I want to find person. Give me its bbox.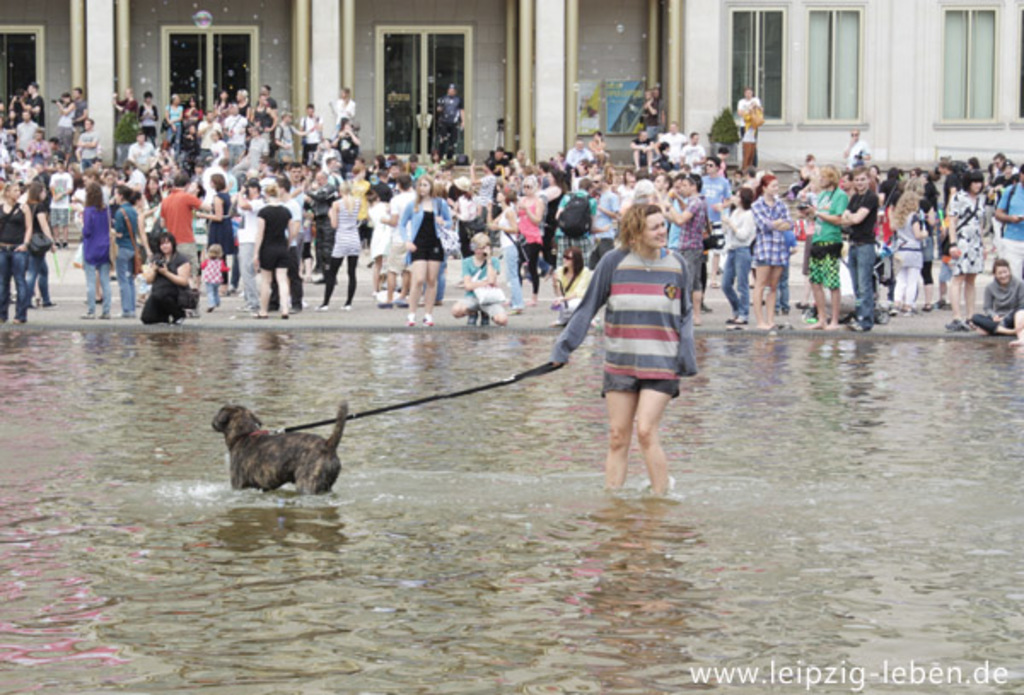
bbox(585, 179, 635, 258).
